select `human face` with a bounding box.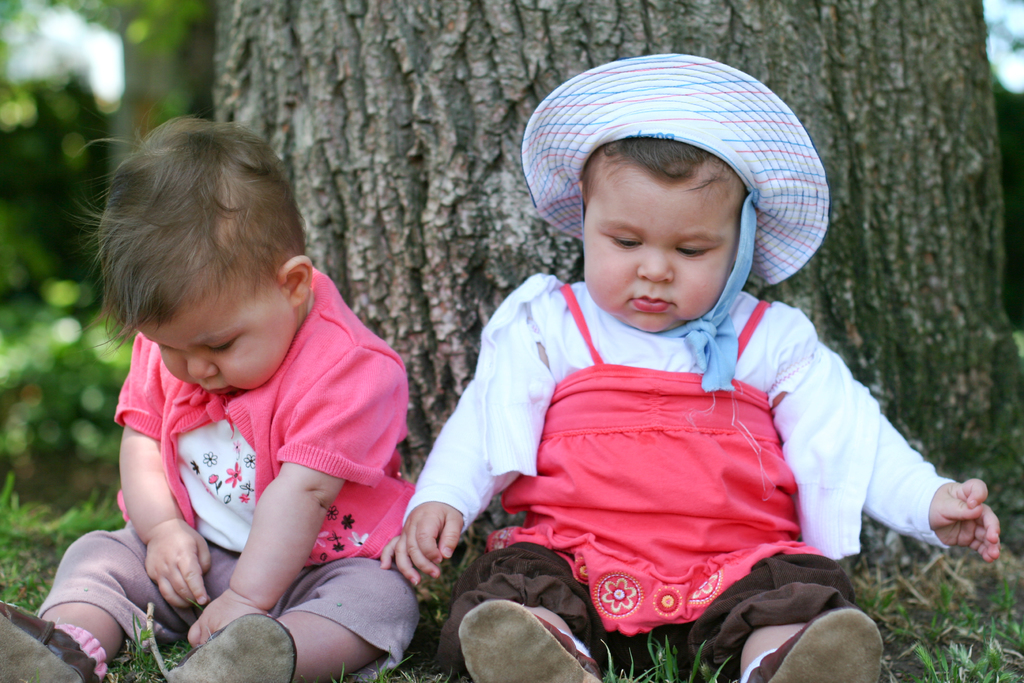
bbox=(582, 171, 739, 334).
